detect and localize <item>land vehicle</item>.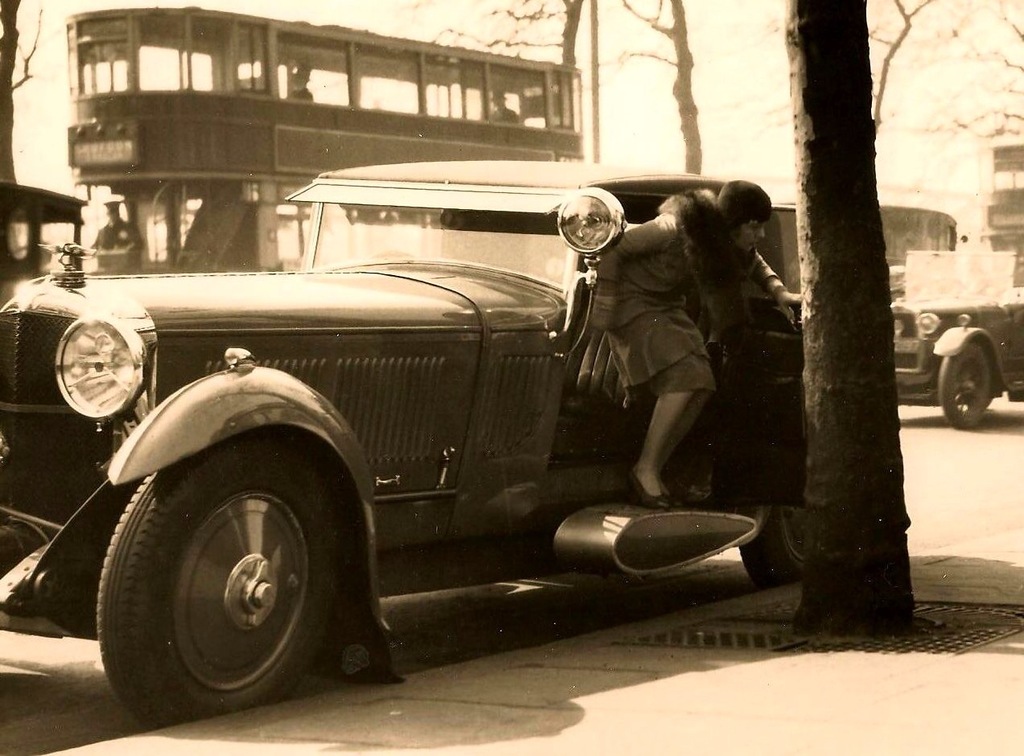
Localized at detection(5, 142, 904, 702).
